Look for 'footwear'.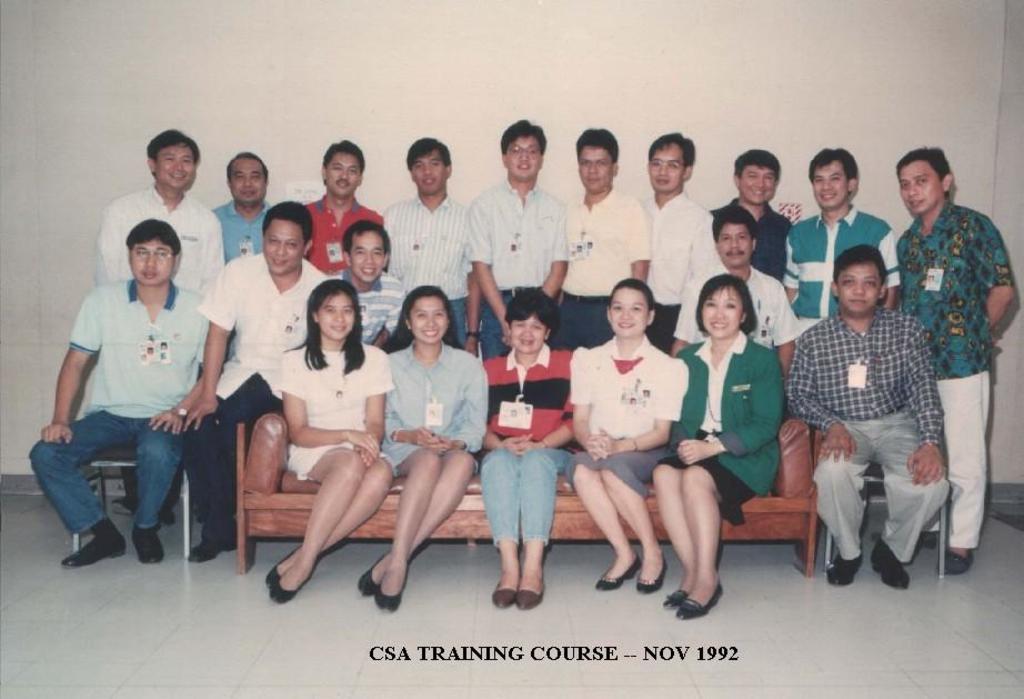
Found: <region>264, 547, 301, 579</region>.
